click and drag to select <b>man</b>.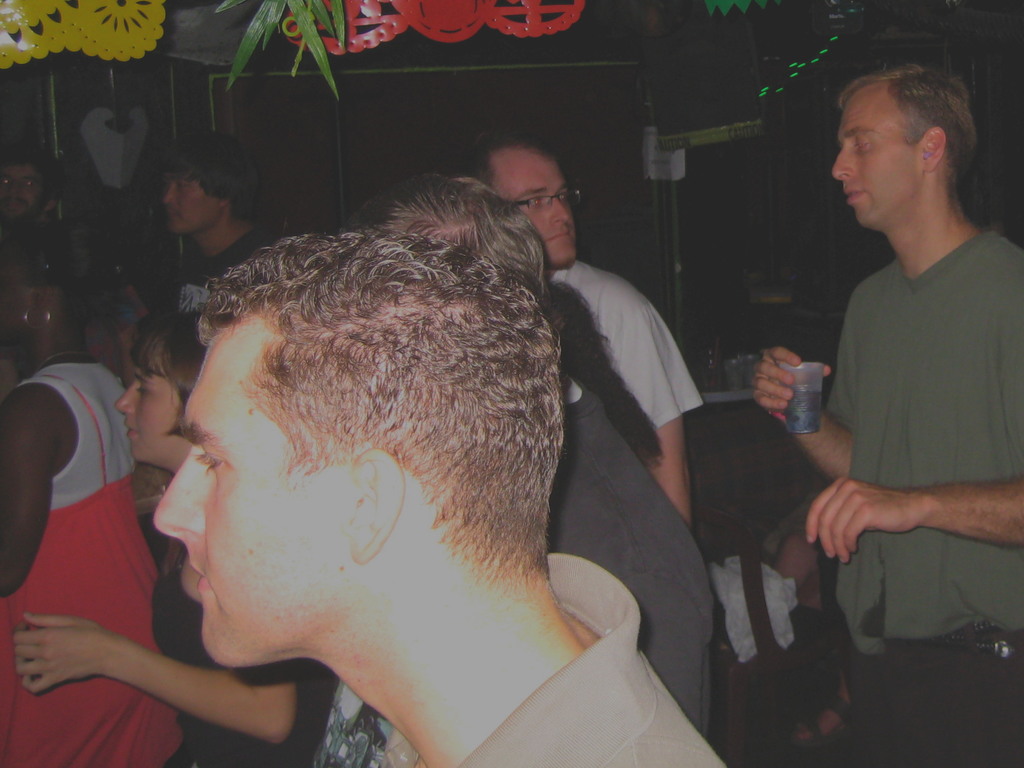
Selection: Rect(303, 170, 714, 767).
